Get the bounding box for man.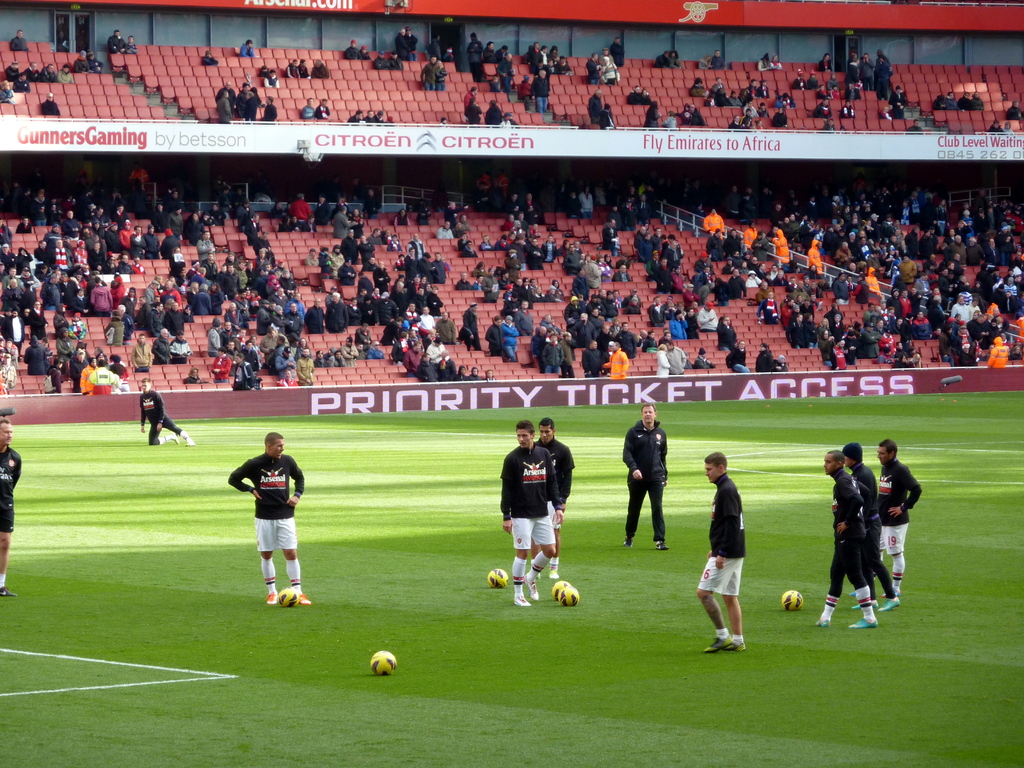
Rect(259, 67, 273, 79).
